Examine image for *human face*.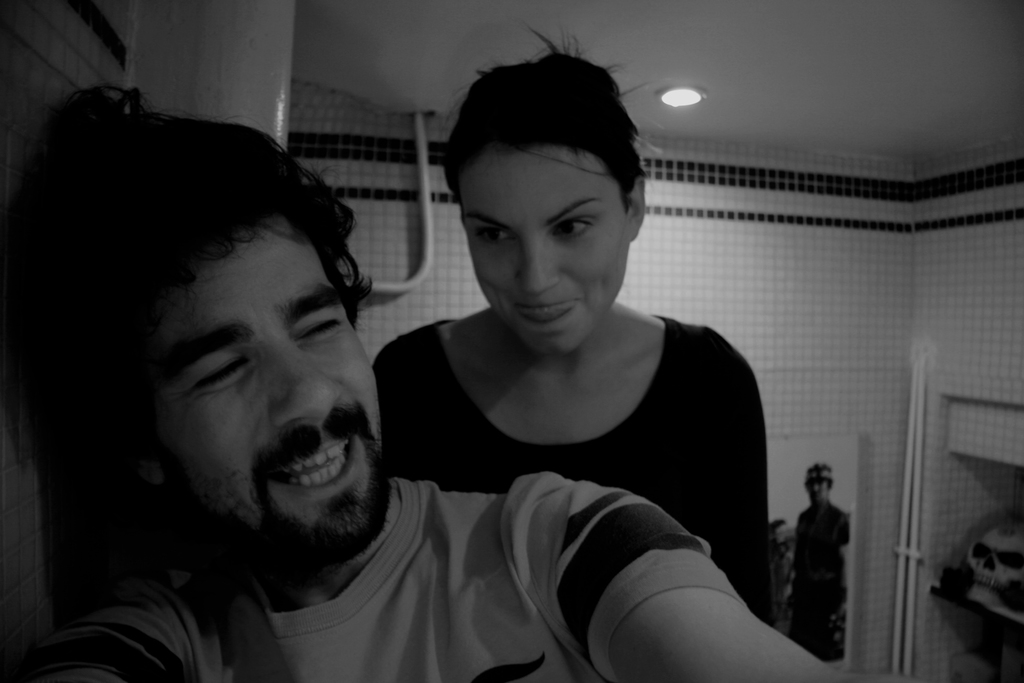
Examination result: rect(149, 220, 384, 563).
